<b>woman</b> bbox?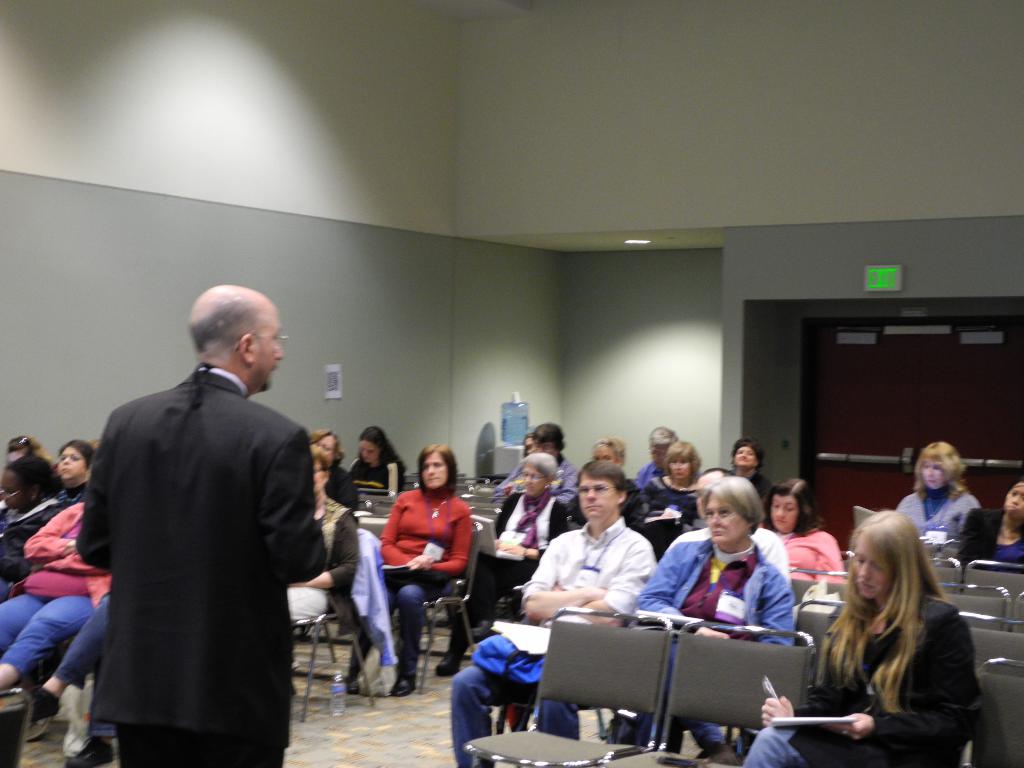
l=794, t=503, r=997, b=762
